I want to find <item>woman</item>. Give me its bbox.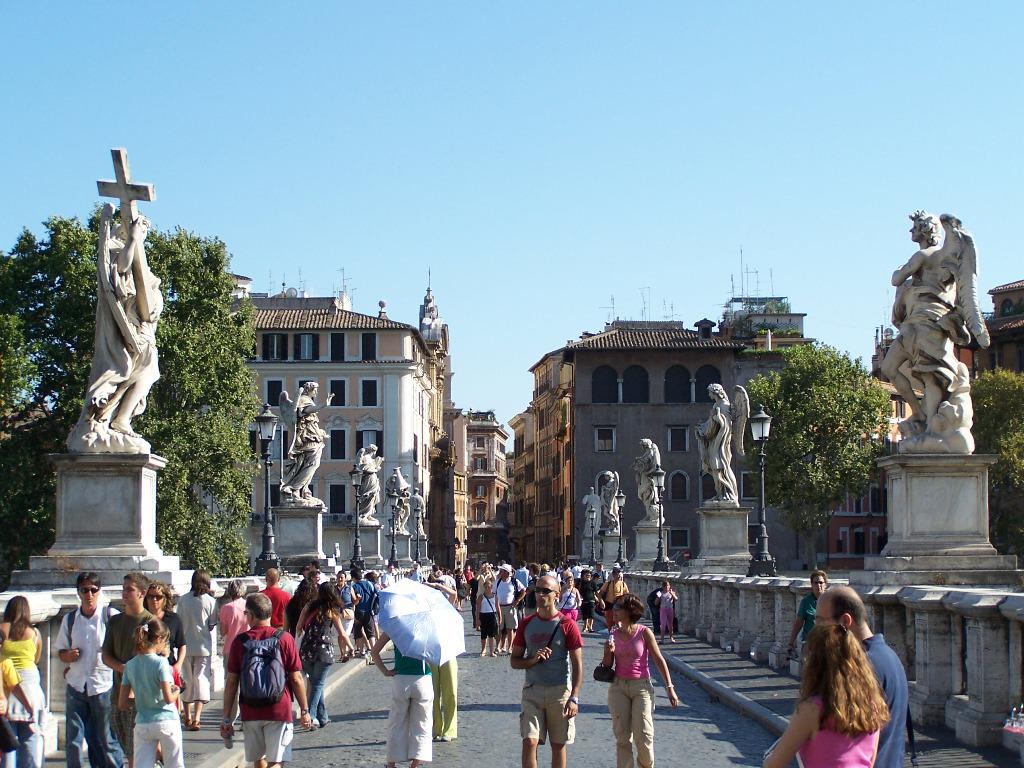
289, 571, 321, 641.
